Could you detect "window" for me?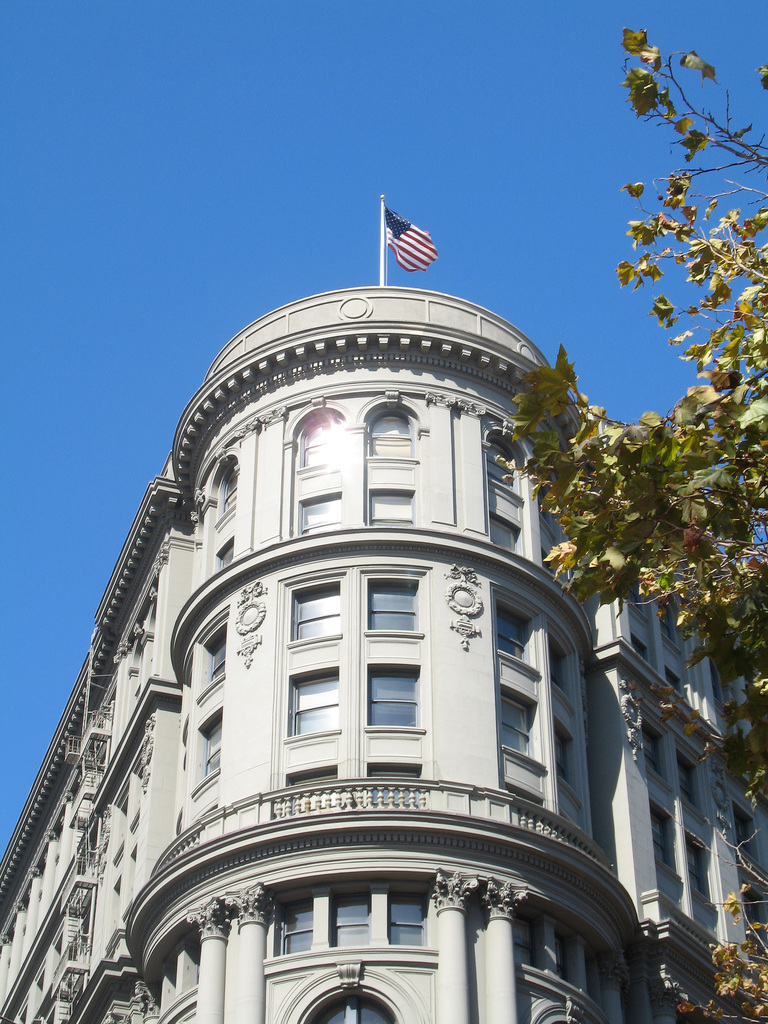
Detection result: box(280, 896, 325, 955).
